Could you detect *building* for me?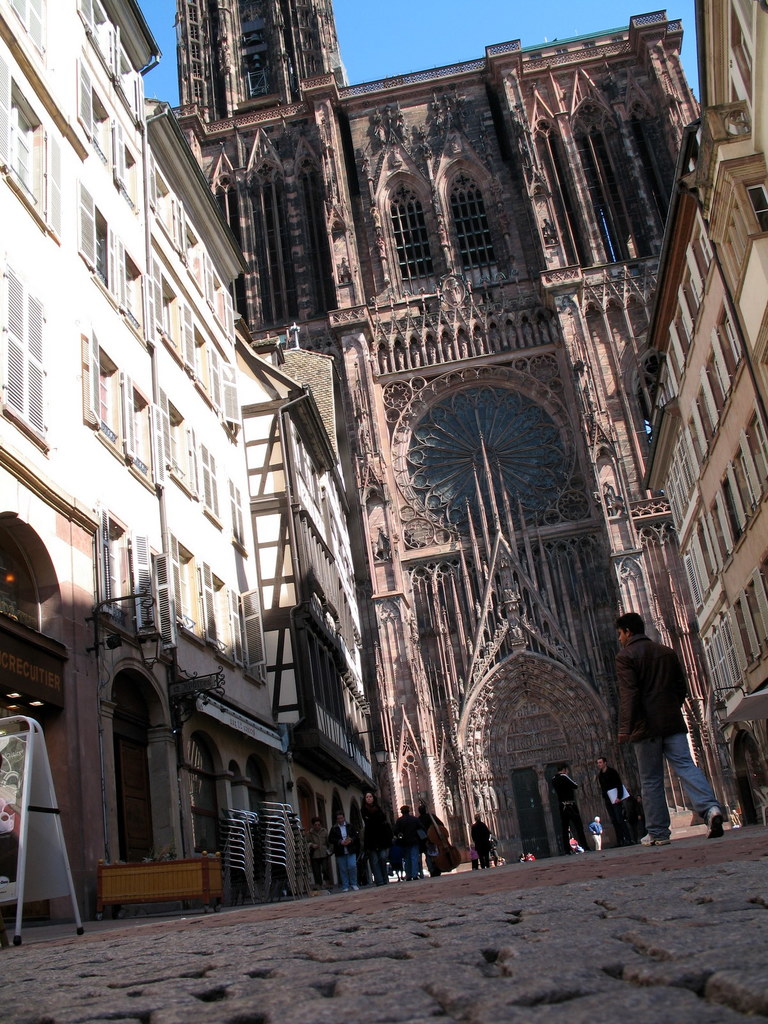
Detection result: x1=0, y1=0, x2=376, y2=920.
